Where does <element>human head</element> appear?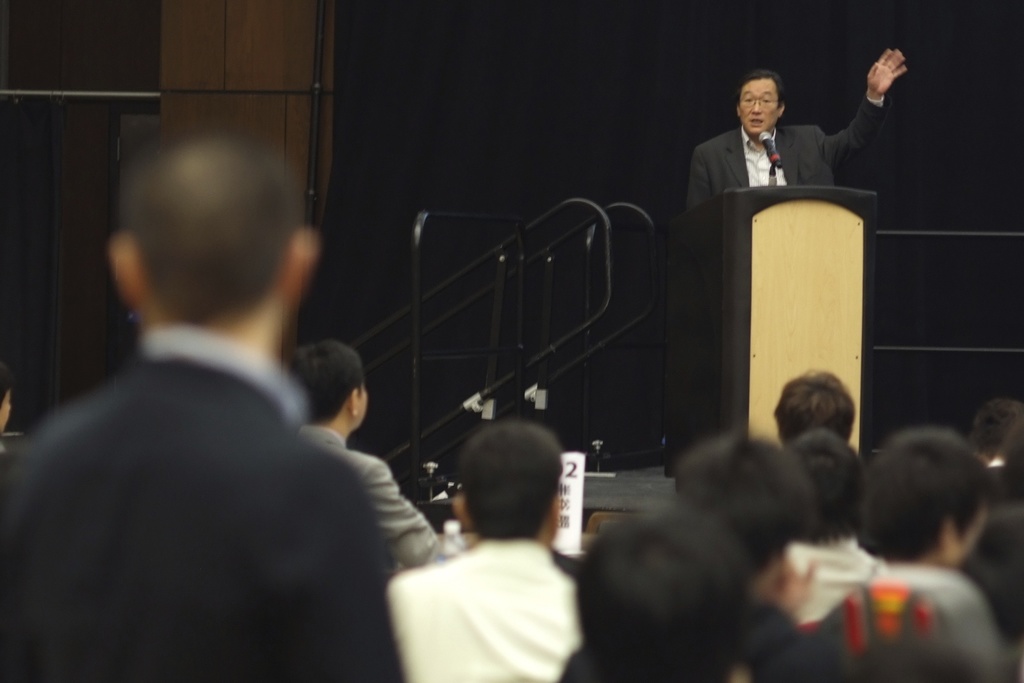
Appears at bbox=[577, 513, 750, 682].
